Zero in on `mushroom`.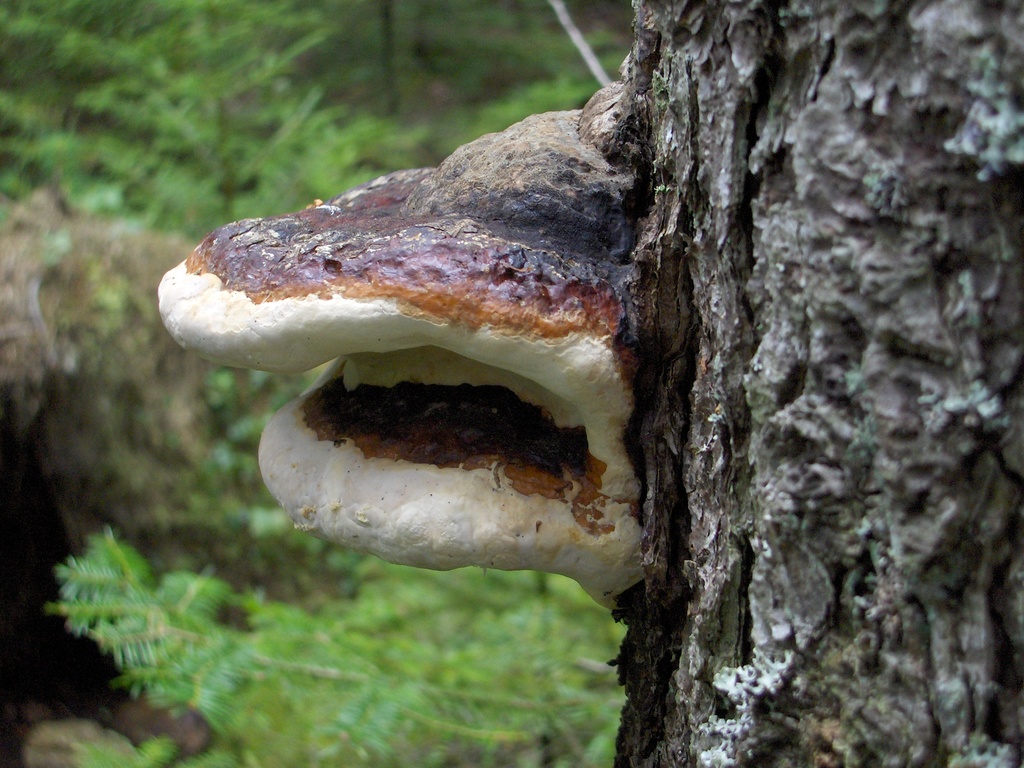
Zeroed in: [left=191, top=145, right=664, bottom=620].
